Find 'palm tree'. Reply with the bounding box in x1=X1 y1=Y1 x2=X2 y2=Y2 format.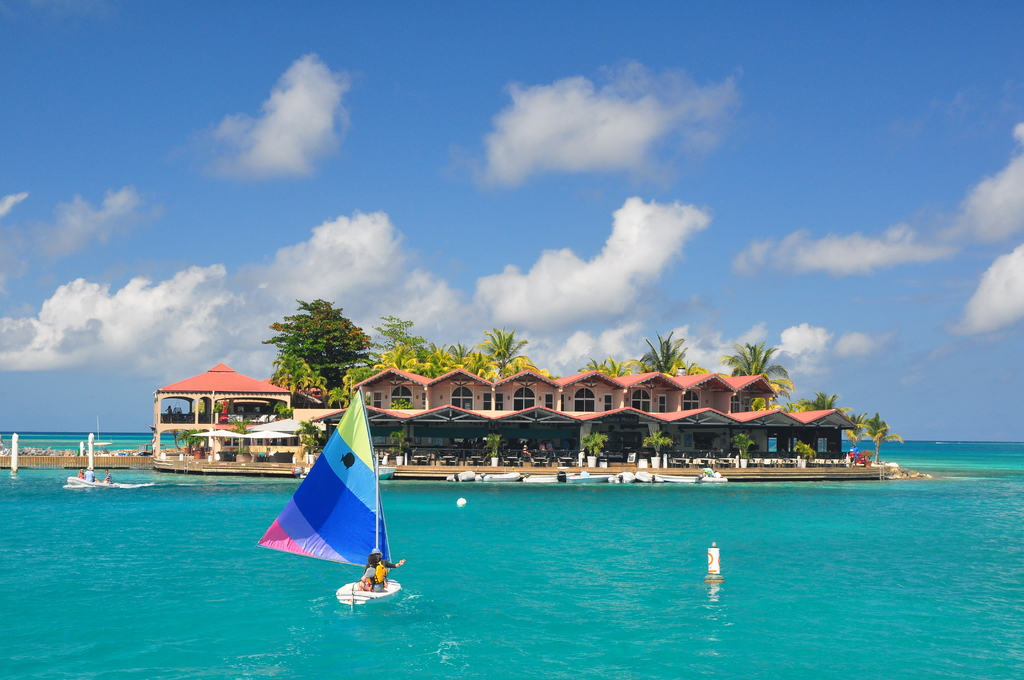
x1=646 y1=343 x2=682 y2=412.
